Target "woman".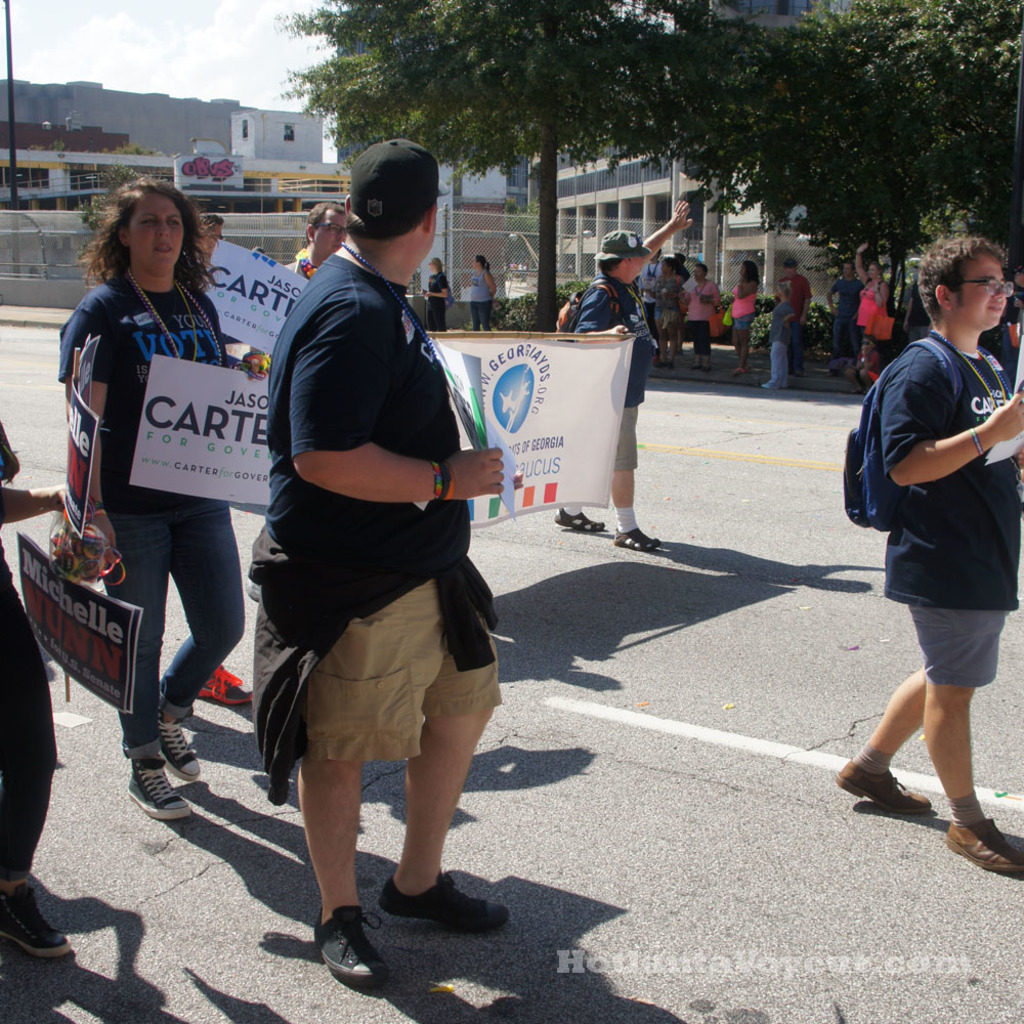
Target region: [x1=853, y1=241, x2=890, y2=347].
